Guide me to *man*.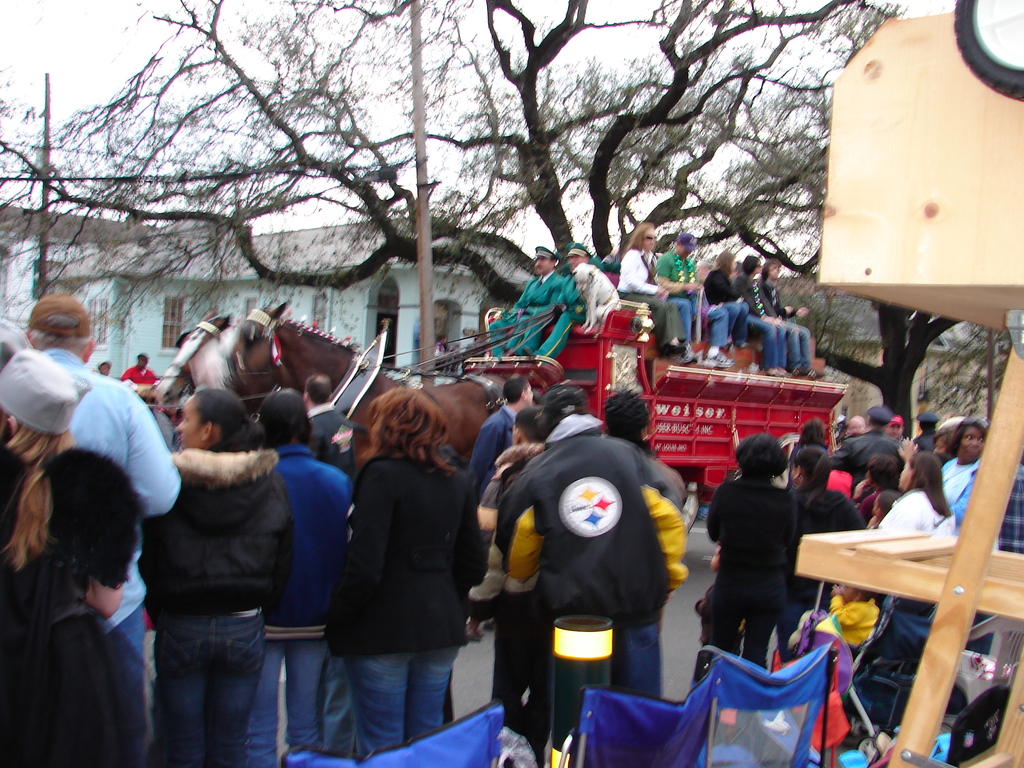
Guidance: Rect(915, 410, 937, 450).
